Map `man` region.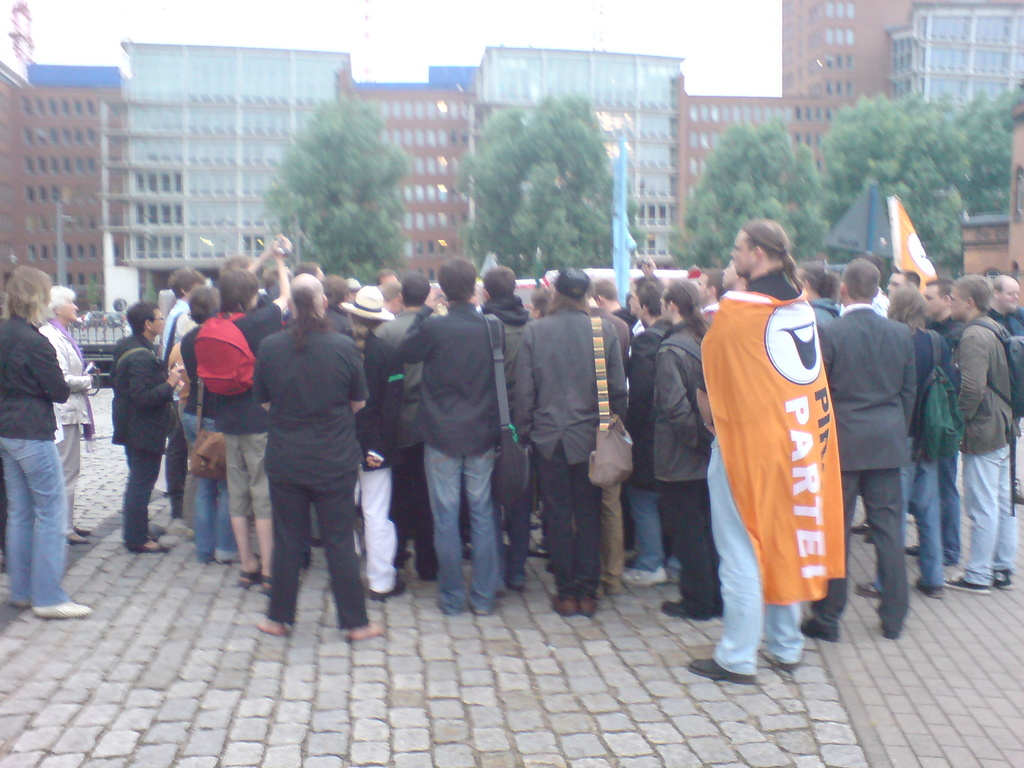
Mapped to region(906, 273, 969, 567).
